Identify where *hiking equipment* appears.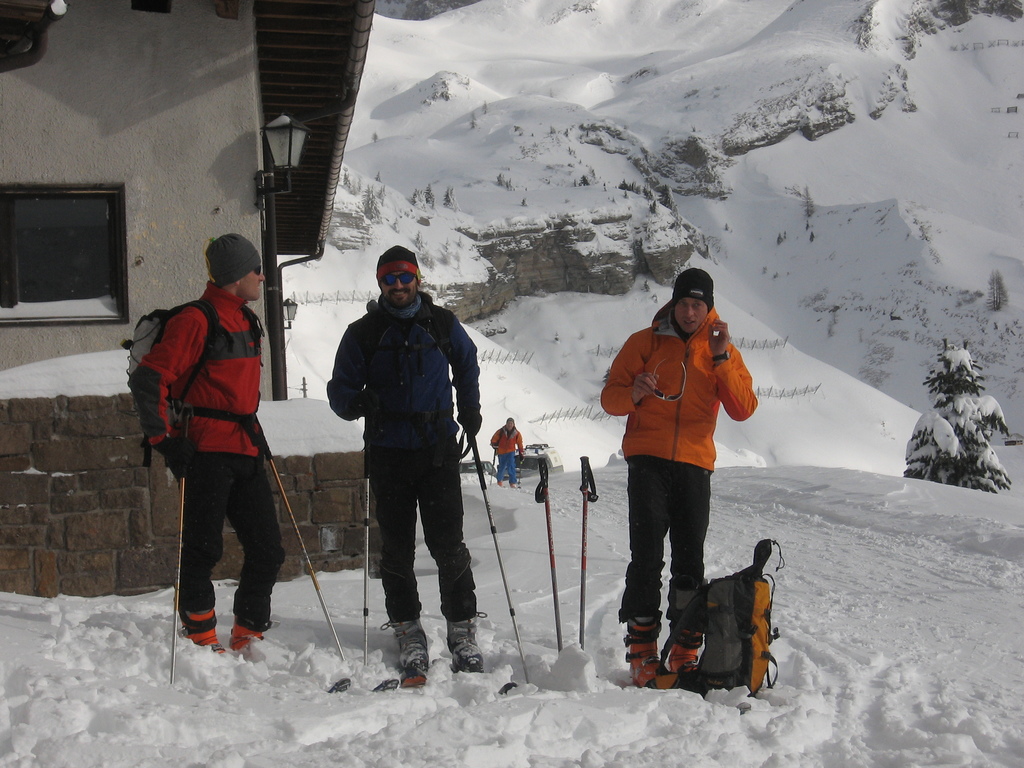
Appears at l=365, t=429, r=370, b=667.
